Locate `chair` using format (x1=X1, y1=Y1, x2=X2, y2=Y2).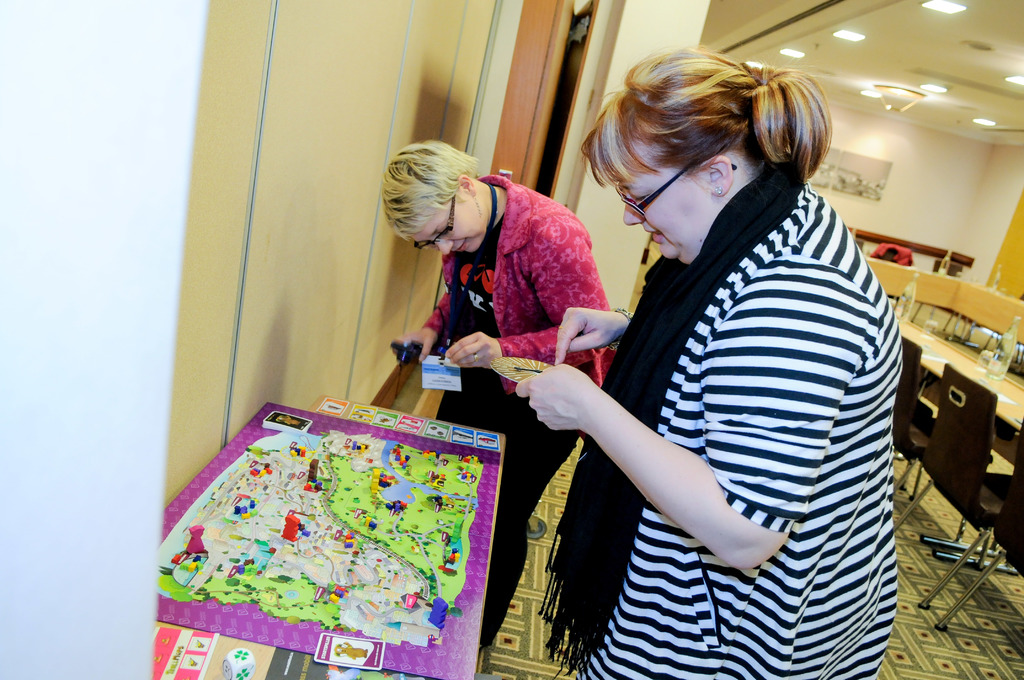
(x1=885, y1=336, x2=996, y2=549).
